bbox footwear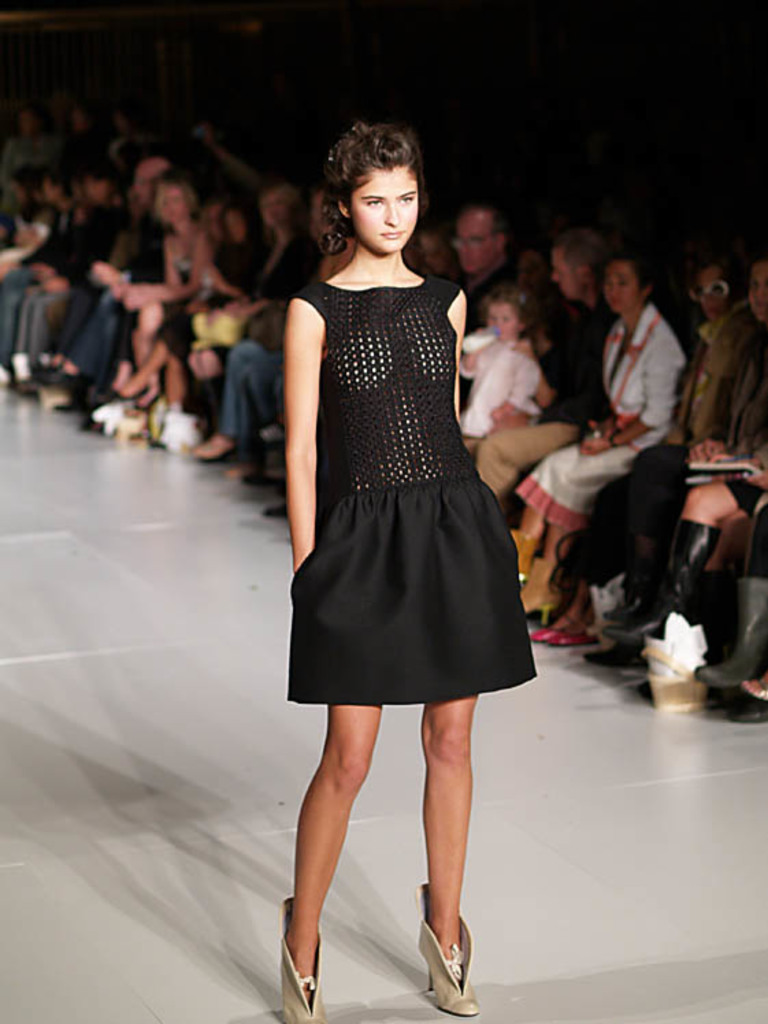
pyautogui.locateOnScreen(550, 626, 586, 643)
